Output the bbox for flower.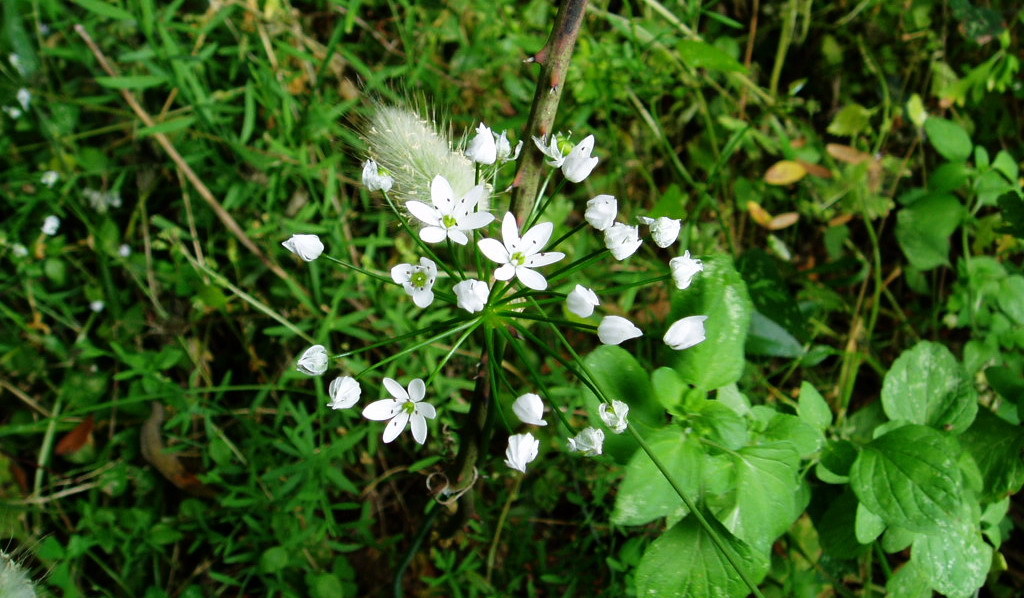
505, 434, 538, 466.
